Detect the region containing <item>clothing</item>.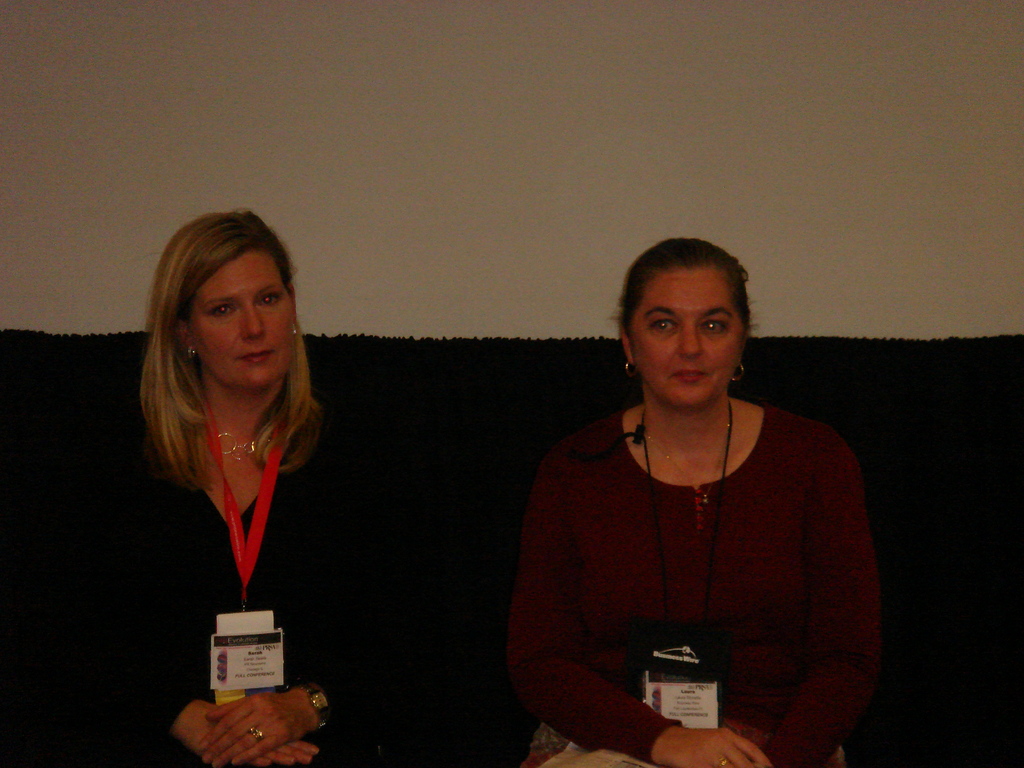
l=507, t=401, r=870, b=767.
